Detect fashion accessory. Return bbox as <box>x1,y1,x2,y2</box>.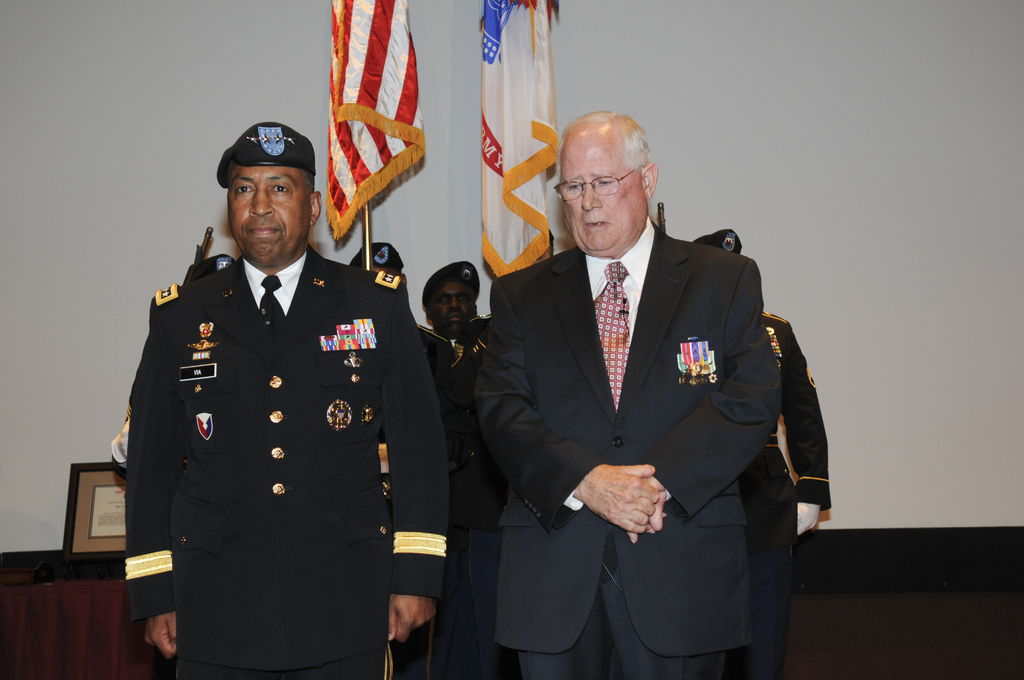
<box>216,119,317,189</box>.
